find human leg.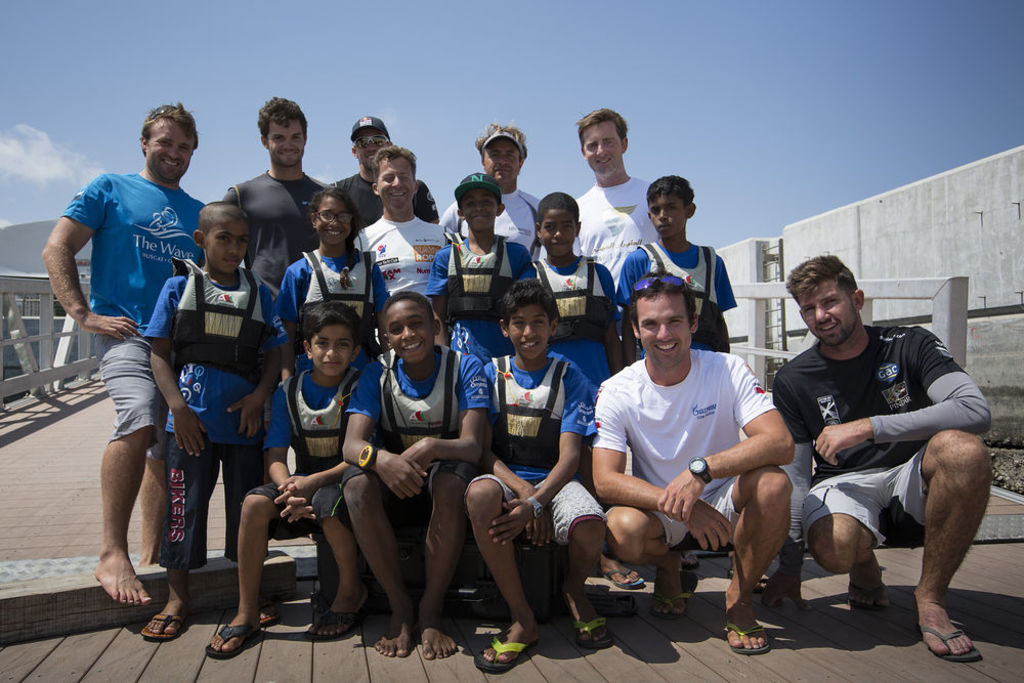
bbox(305, 480, 373, 640).
